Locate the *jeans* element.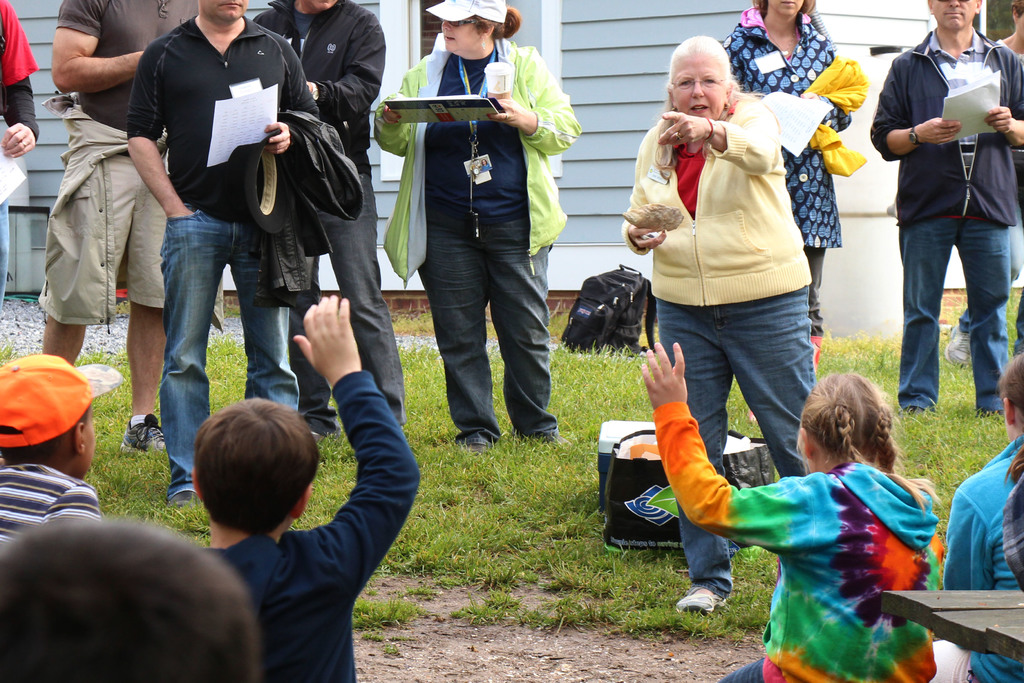
Element bbox: box=[158, 205, 299, 495].
